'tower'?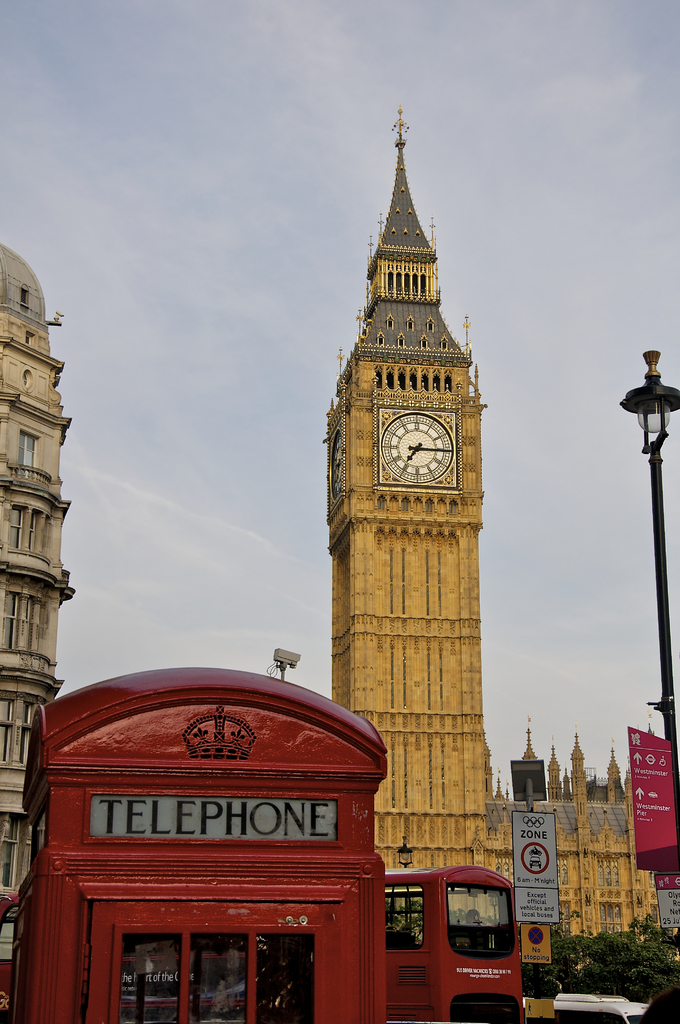
region(302, 42, 506, 908)
